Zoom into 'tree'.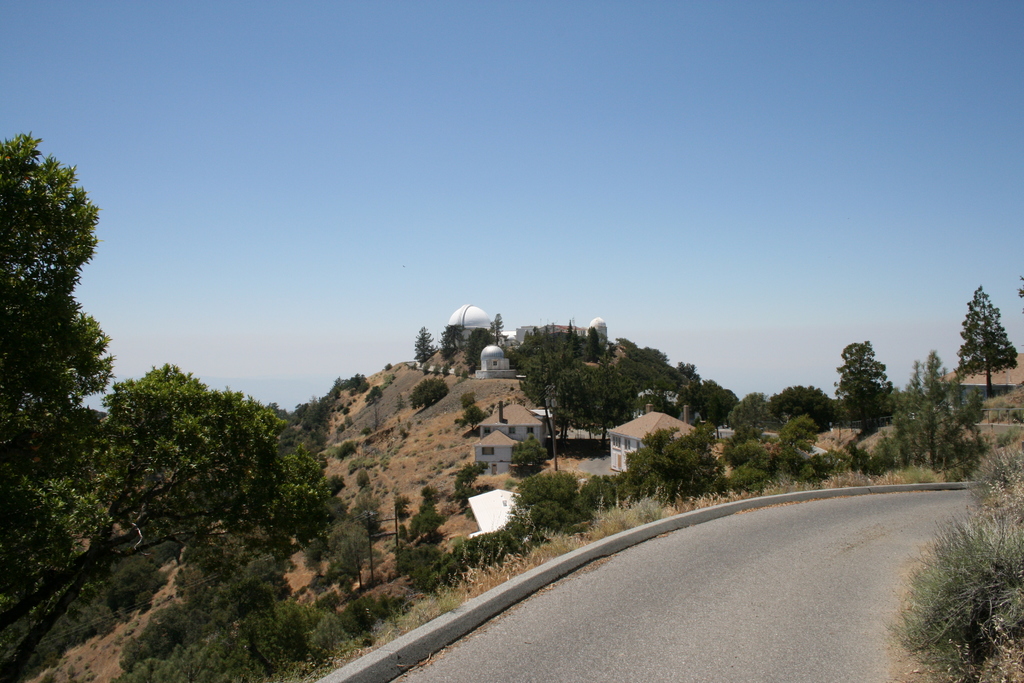
Zoom target: 770,379,829,433.
